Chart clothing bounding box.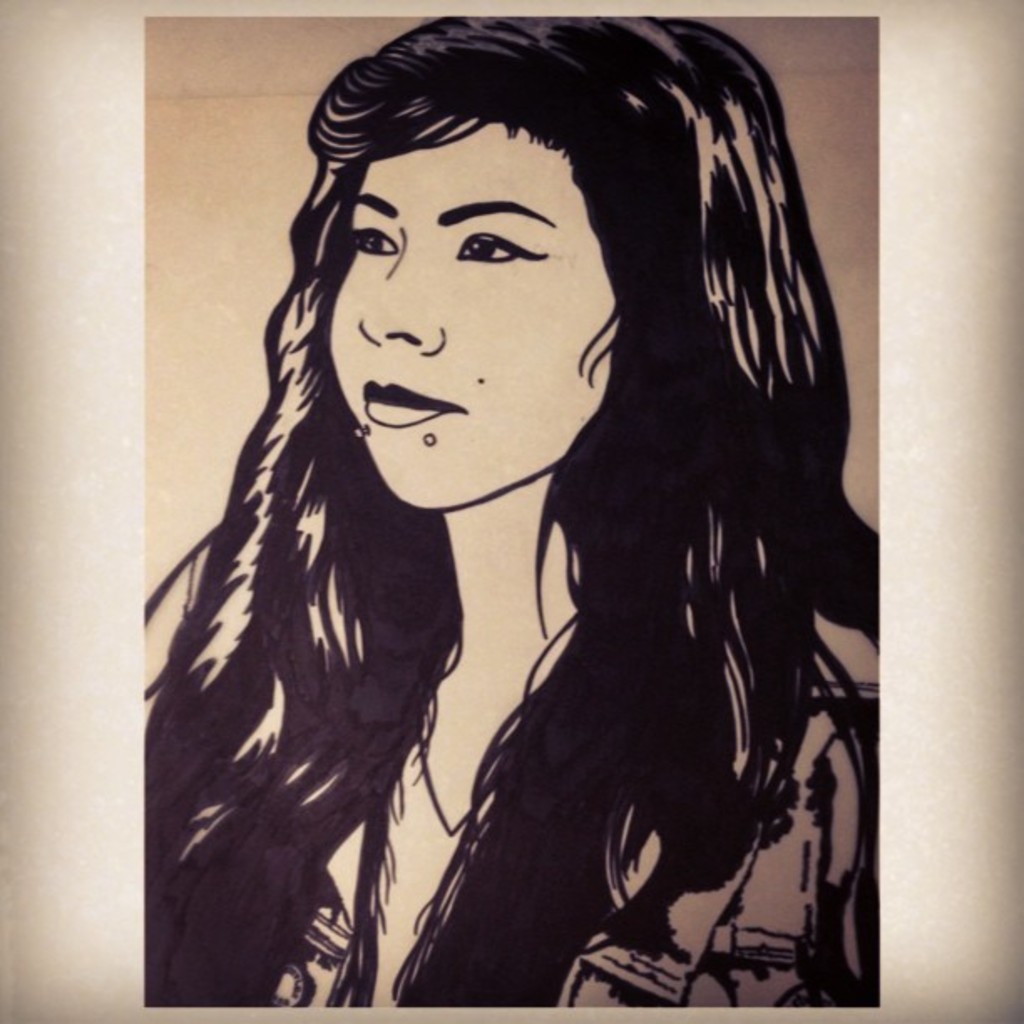
Charted: (139, 505, 890, 1002).
